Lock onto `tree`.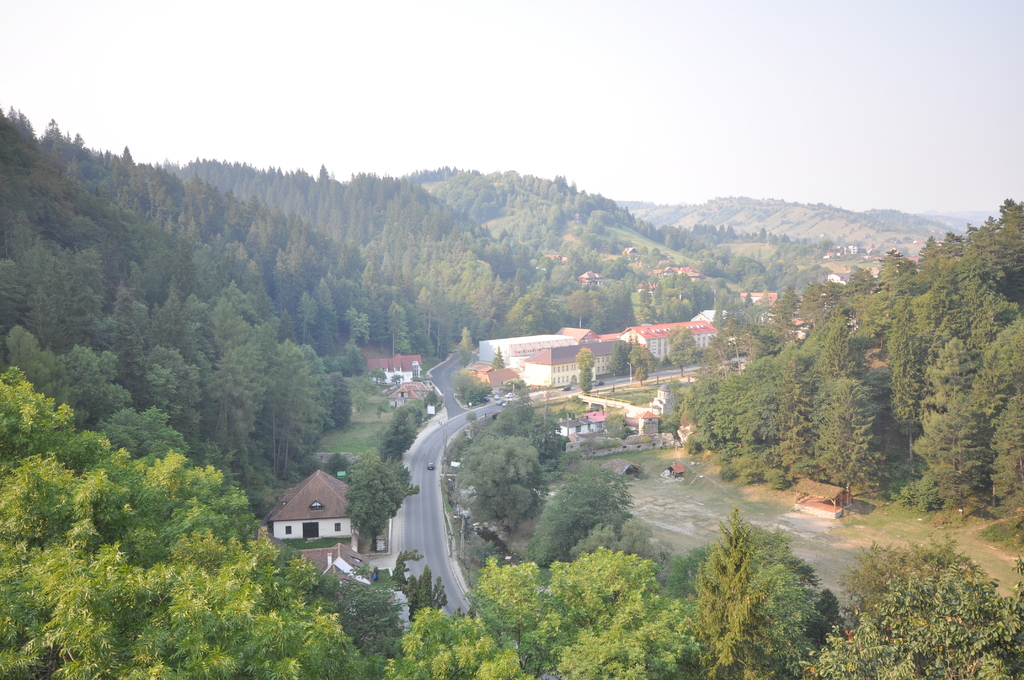
Locked: Rect(387, 300, 408, 366).
